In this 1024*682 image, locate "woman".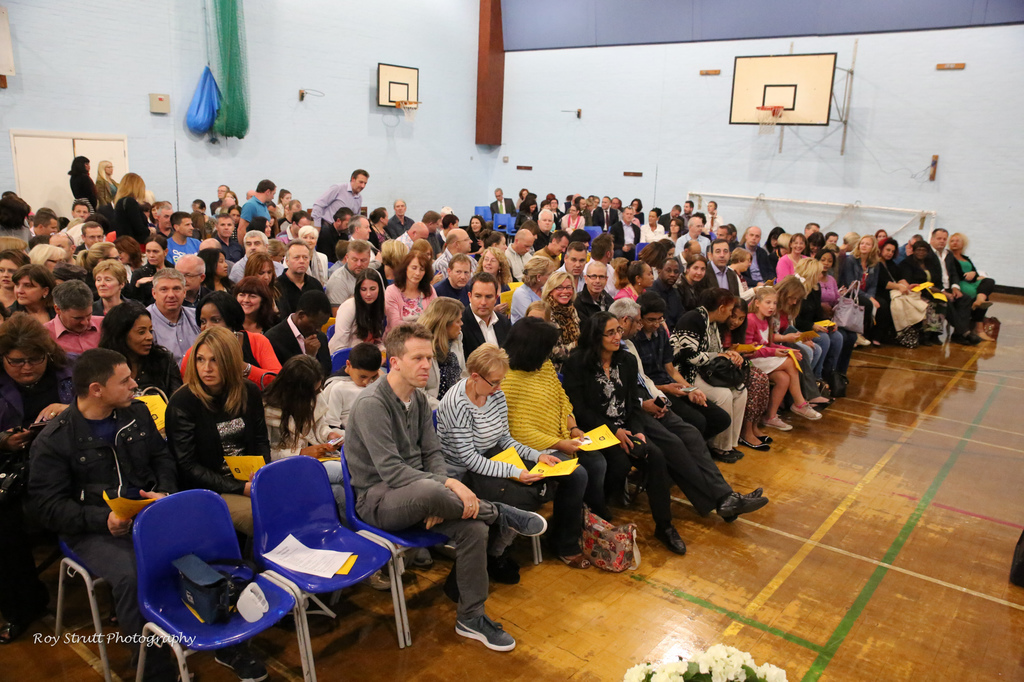
Bounding box: [left=945, top=234, right=995, bottom=314].
